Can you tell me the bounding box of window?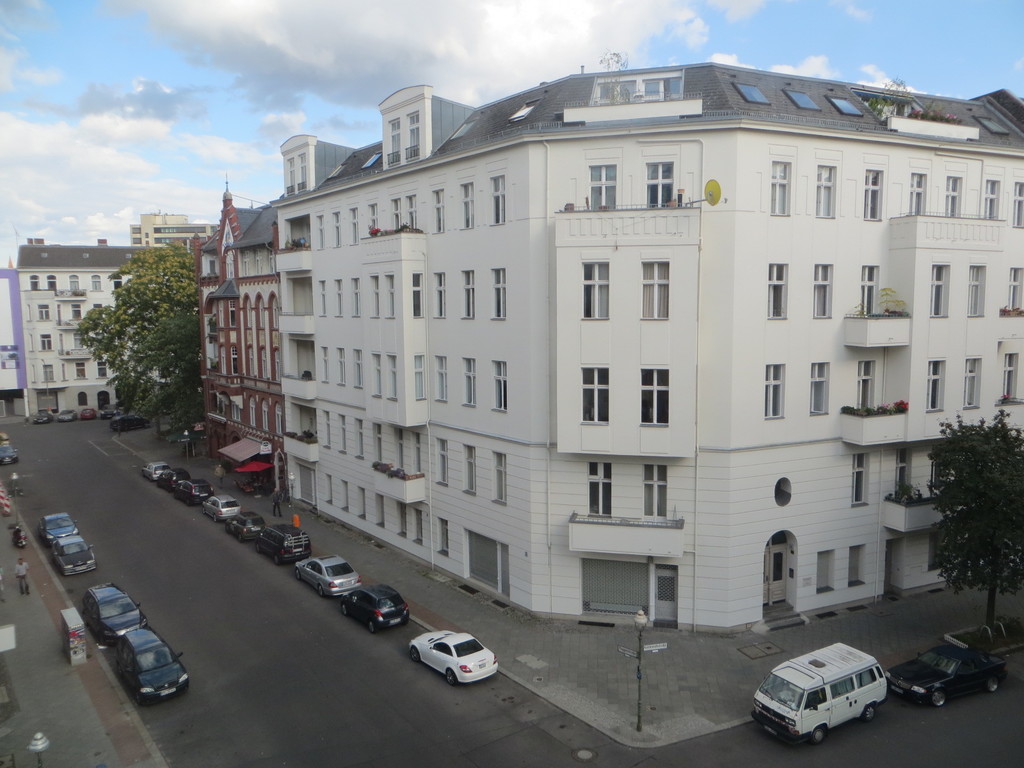
[858, 266, 879, 317].
